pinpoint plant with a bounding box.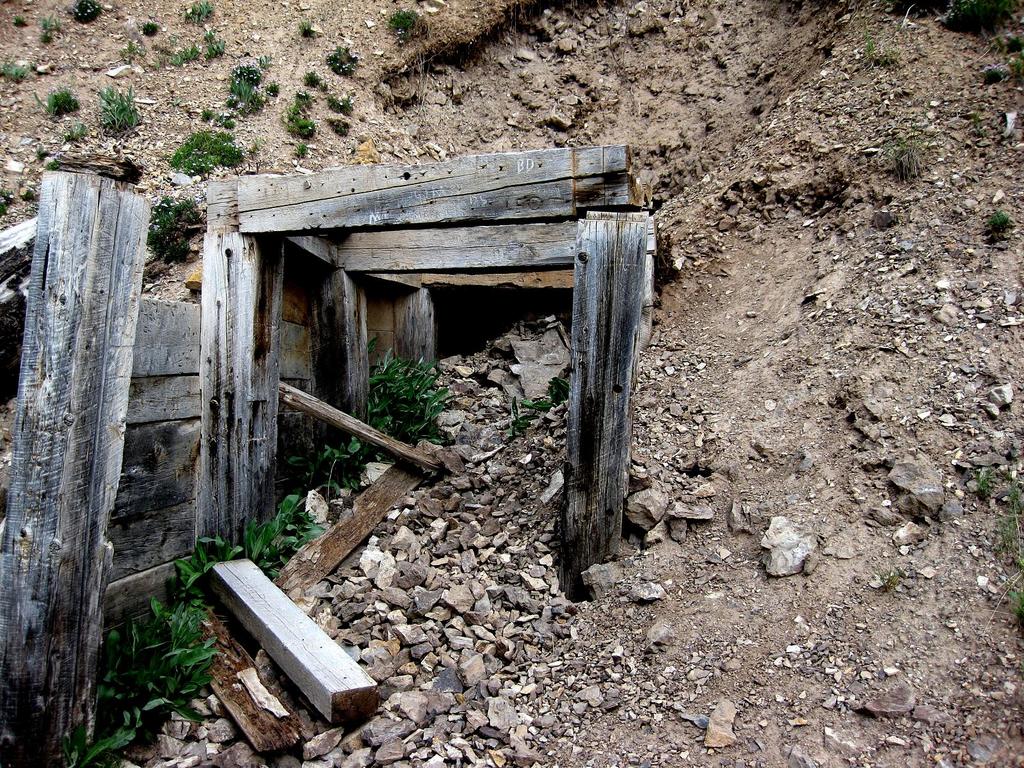
Rect(74, 0, 100, 22).
